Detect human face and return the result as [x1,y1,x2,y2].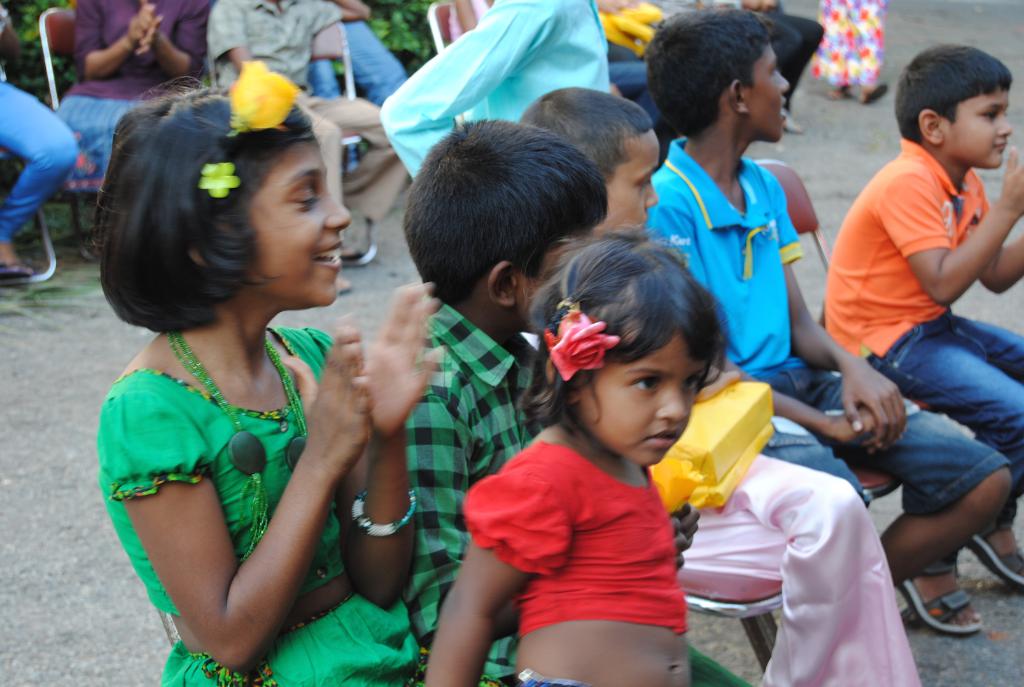
[749,36,791,143].
